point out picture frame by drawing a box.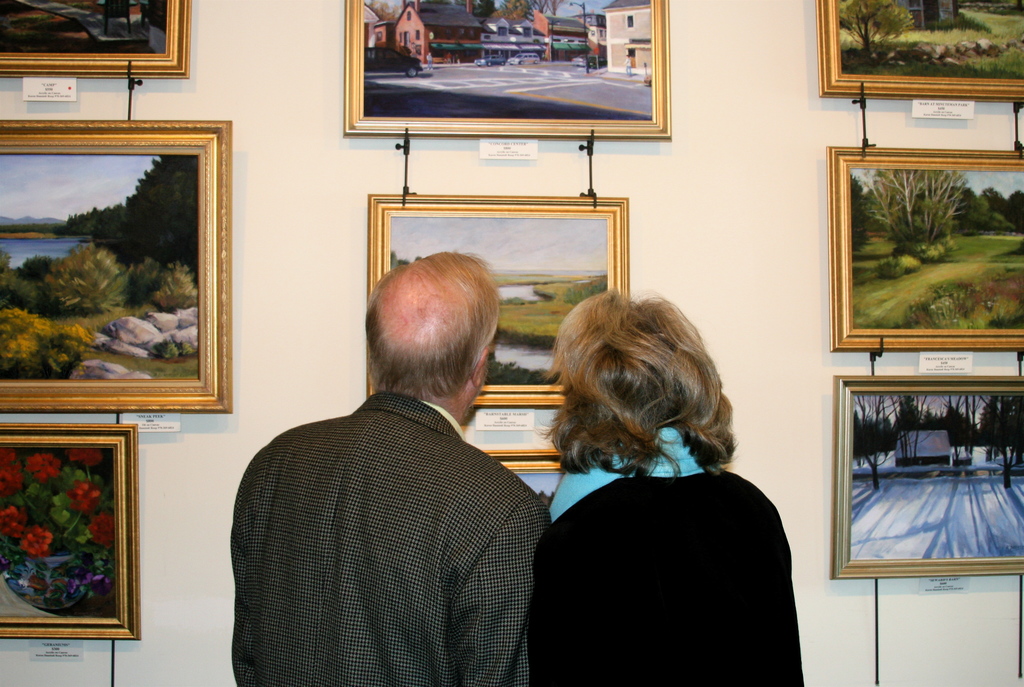
box=[366, 194, 630, 406].
